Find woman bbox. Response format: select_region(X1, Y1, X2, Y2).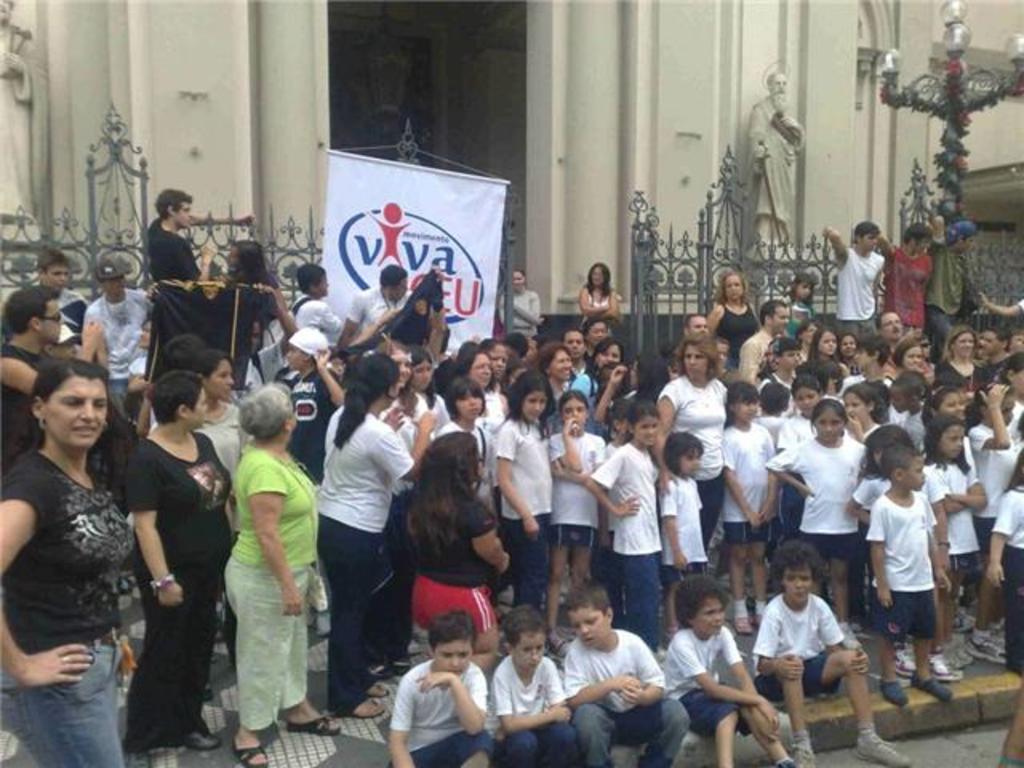
select_region(581, 254, 618, 330).
